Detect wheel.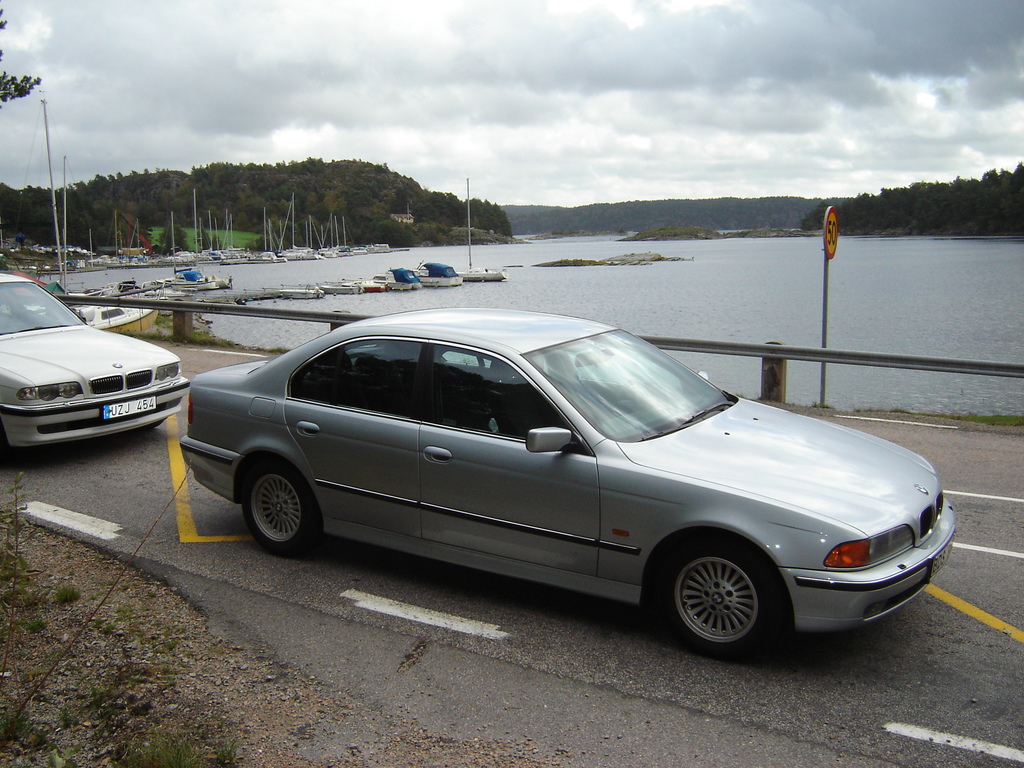
Detected at <box>0,424,14,462</box>.
